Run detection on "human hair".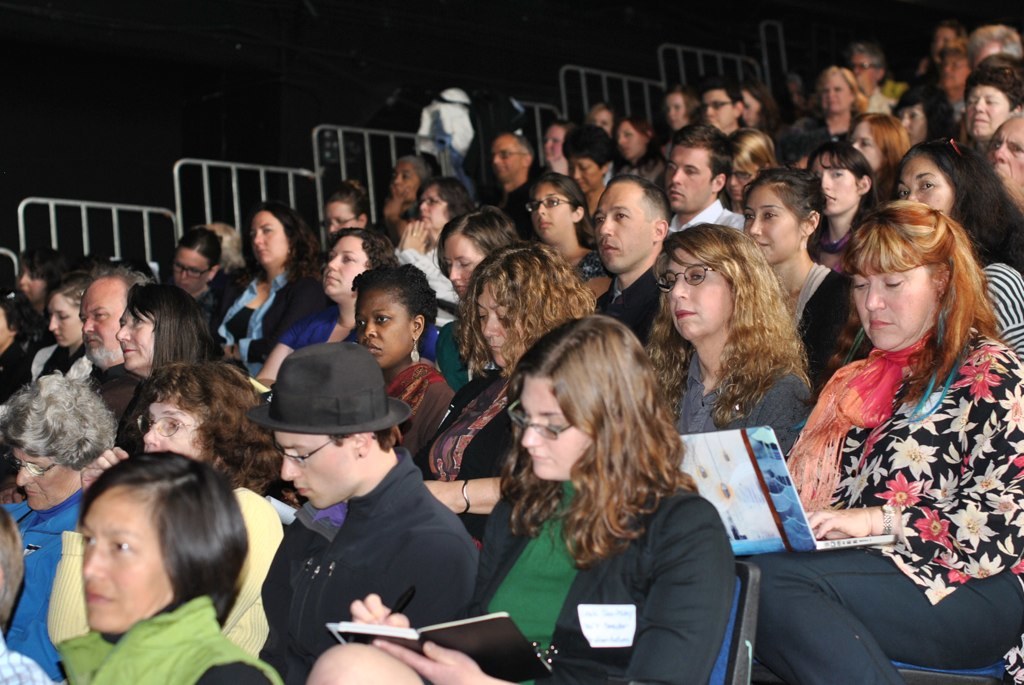
Result: 120 361 282 499.
